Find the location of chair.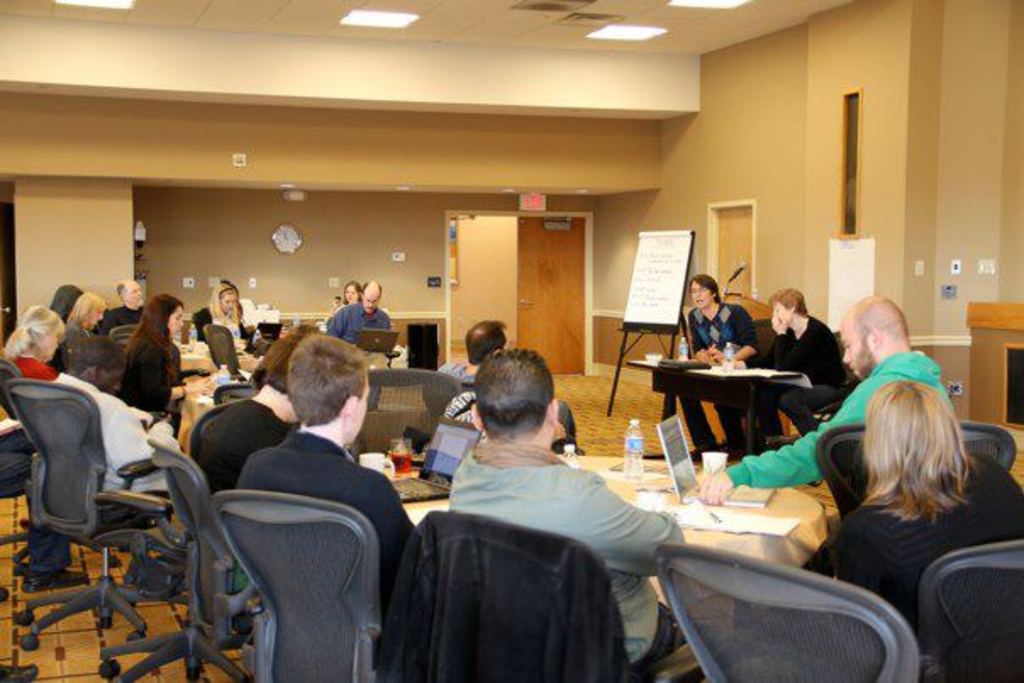
Location: 921 541 1022 681.
